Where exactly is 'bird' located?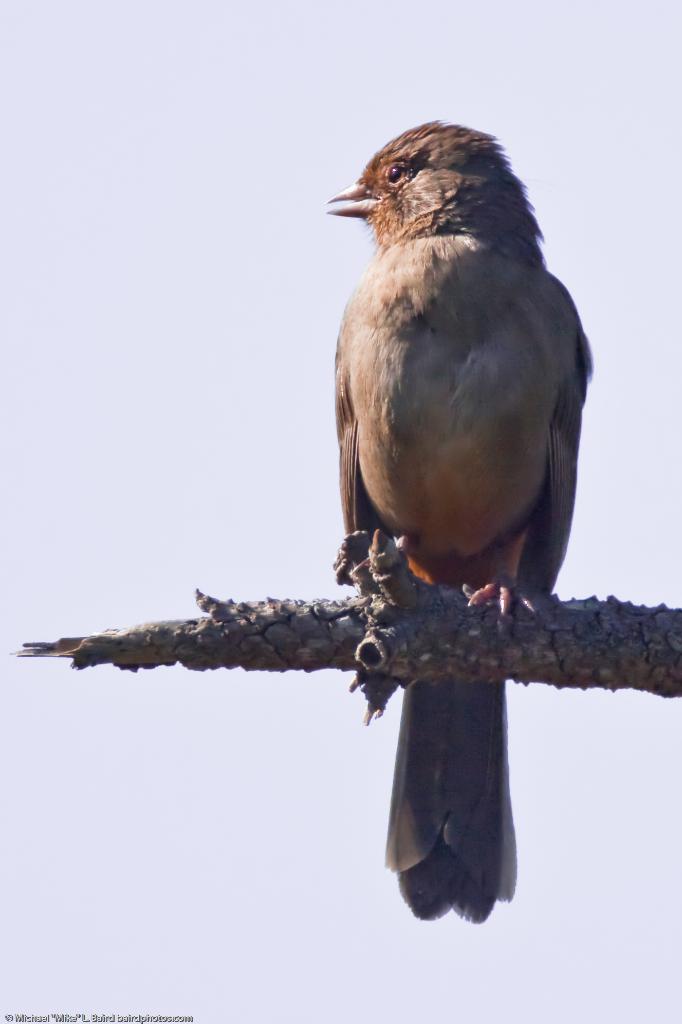
Its bounding box is 271, 135, 601, 886.
